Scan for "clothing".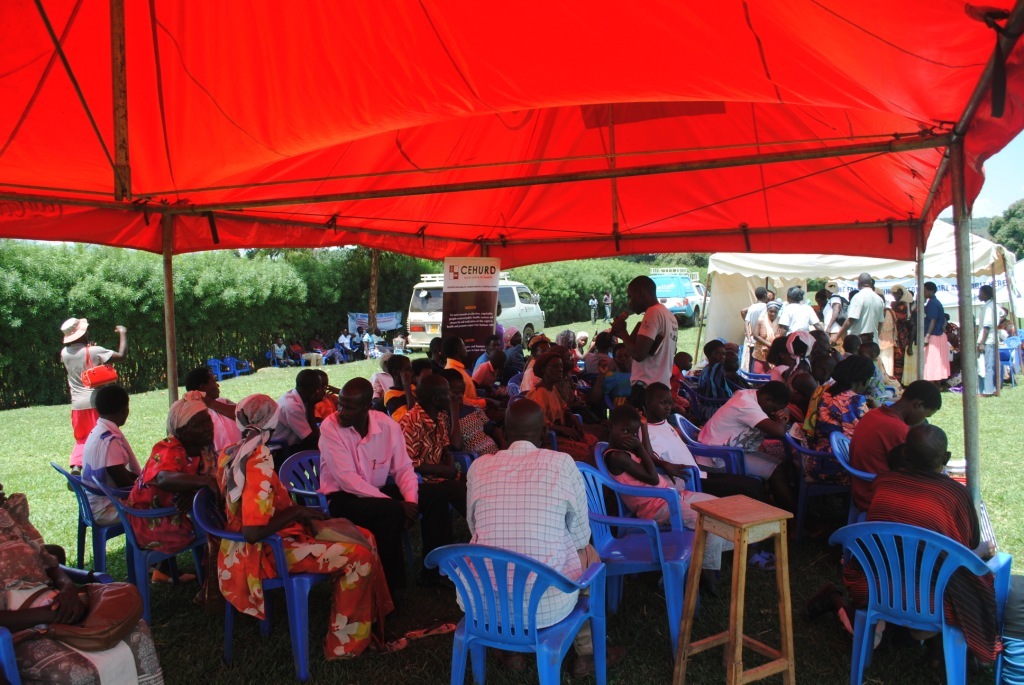
Scan result: detection(593, 295, 597, 322).
